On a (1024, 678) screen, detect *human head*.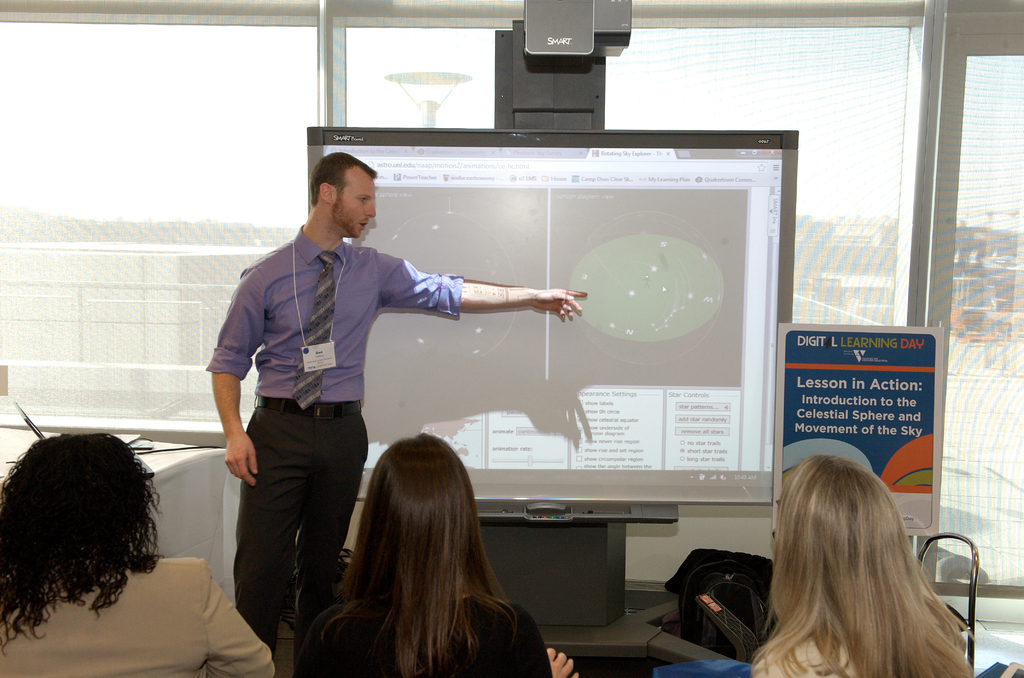
rect(775, 454, 913, 619).
